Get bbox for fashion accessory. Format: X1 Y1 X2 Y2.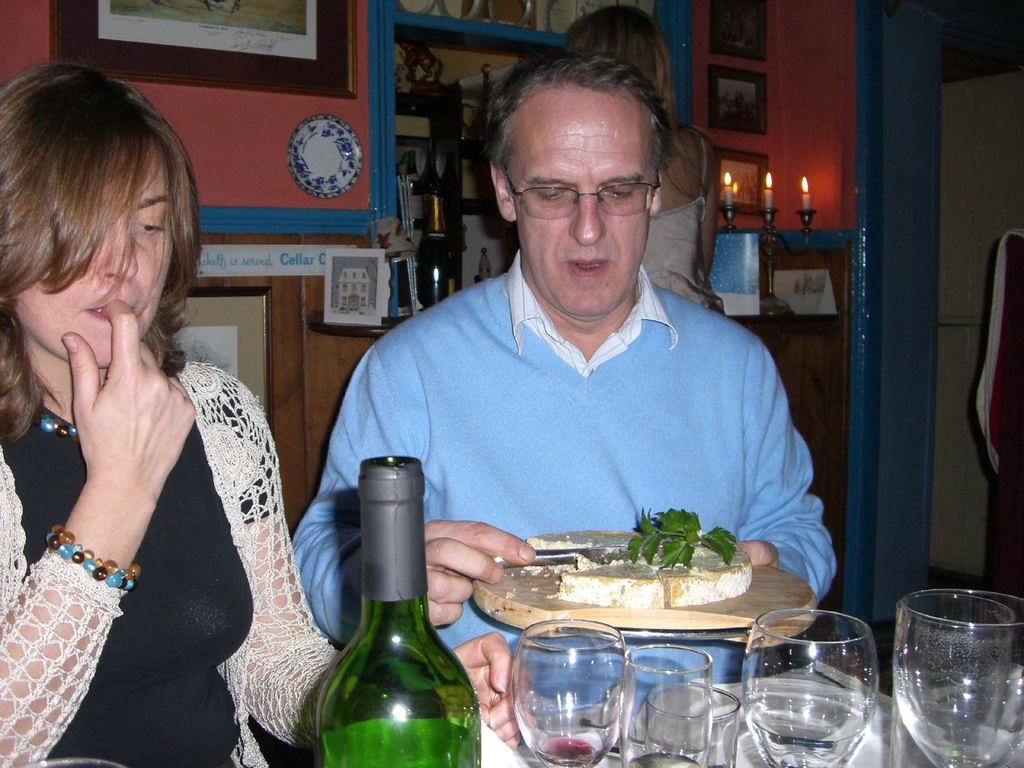
45 524 140 593.
